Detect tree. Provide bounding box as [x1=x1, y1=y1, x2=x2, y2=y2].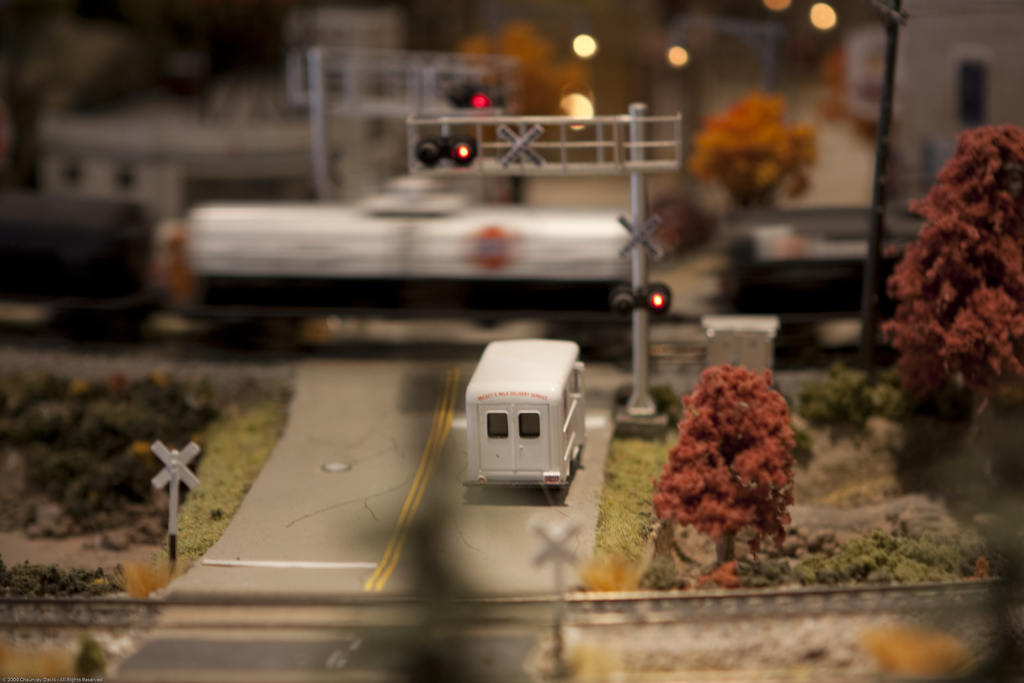
[x1=859, y1=91, x2=1023, y2=486].
